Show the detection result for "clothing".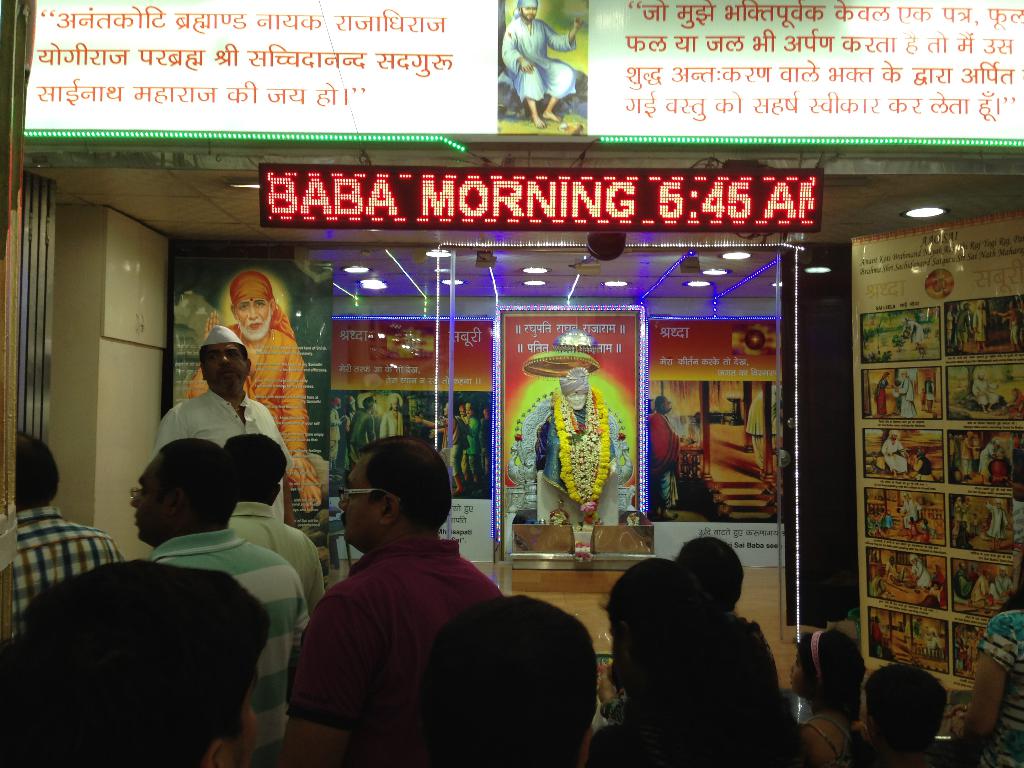
(x1=346, y1=409, x2=349, y2=468).
